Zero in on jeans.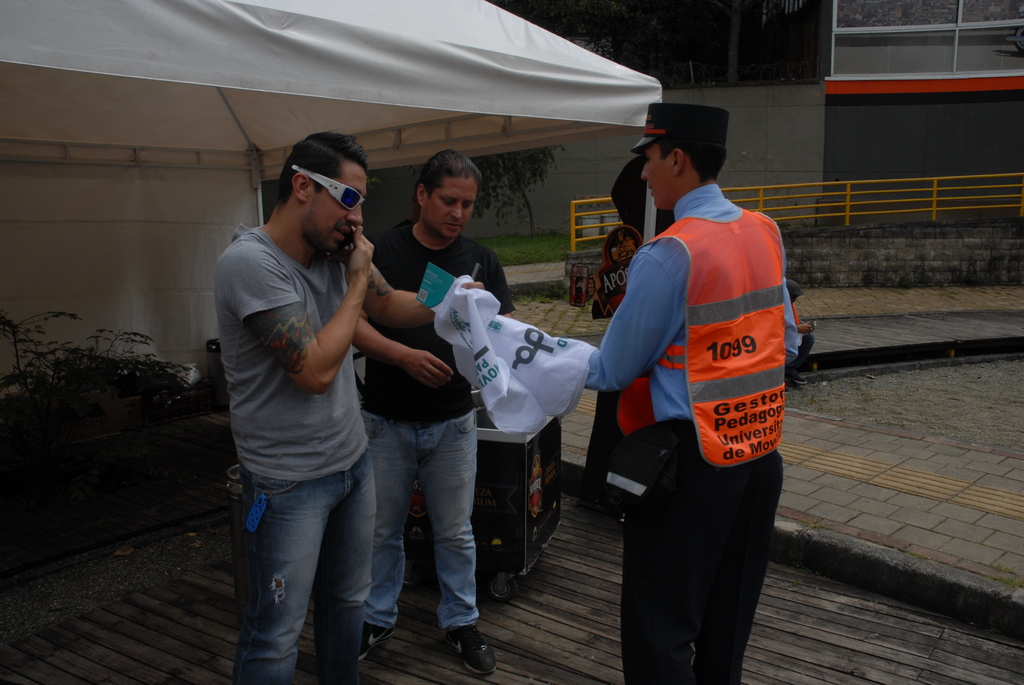
Zeroed in: region(231, 452, 376, 684).
